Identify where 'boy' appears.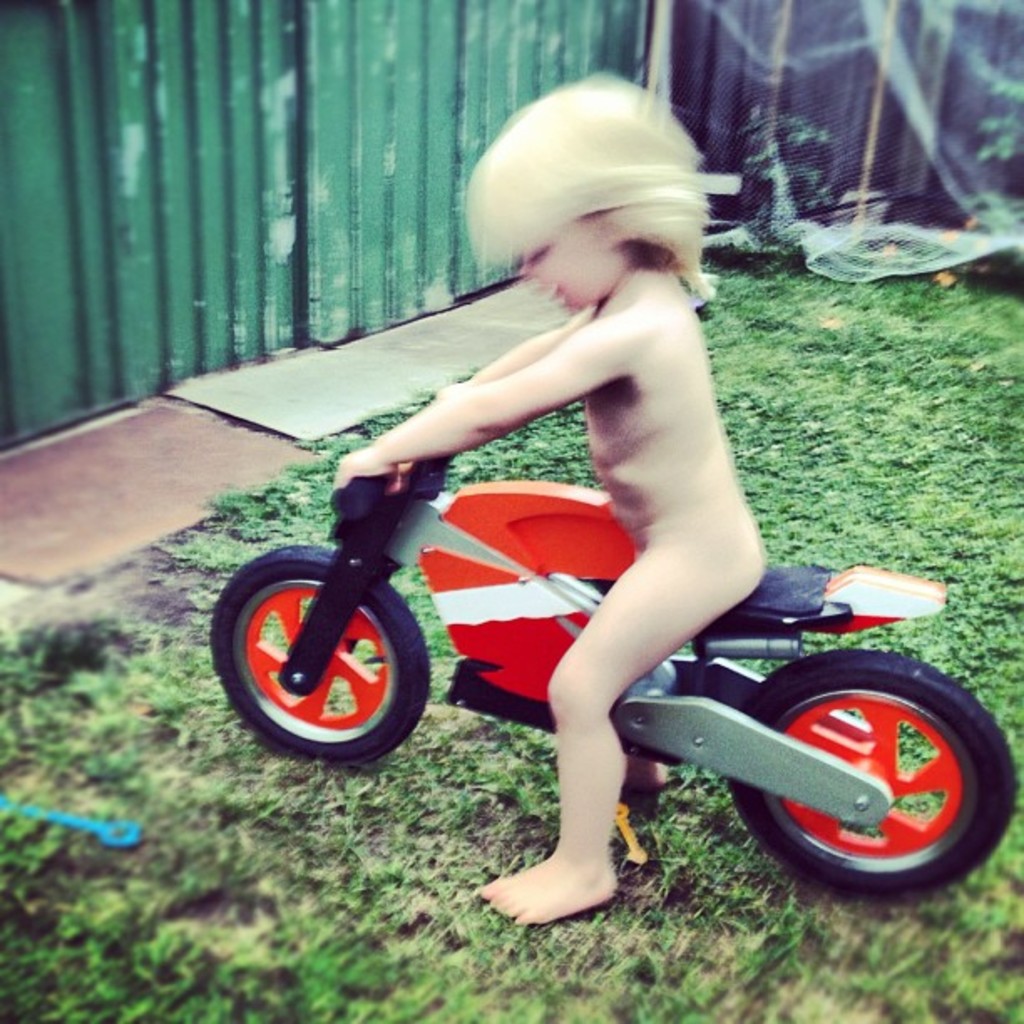
Appears at bbox=[323, 89, 796, 925].
